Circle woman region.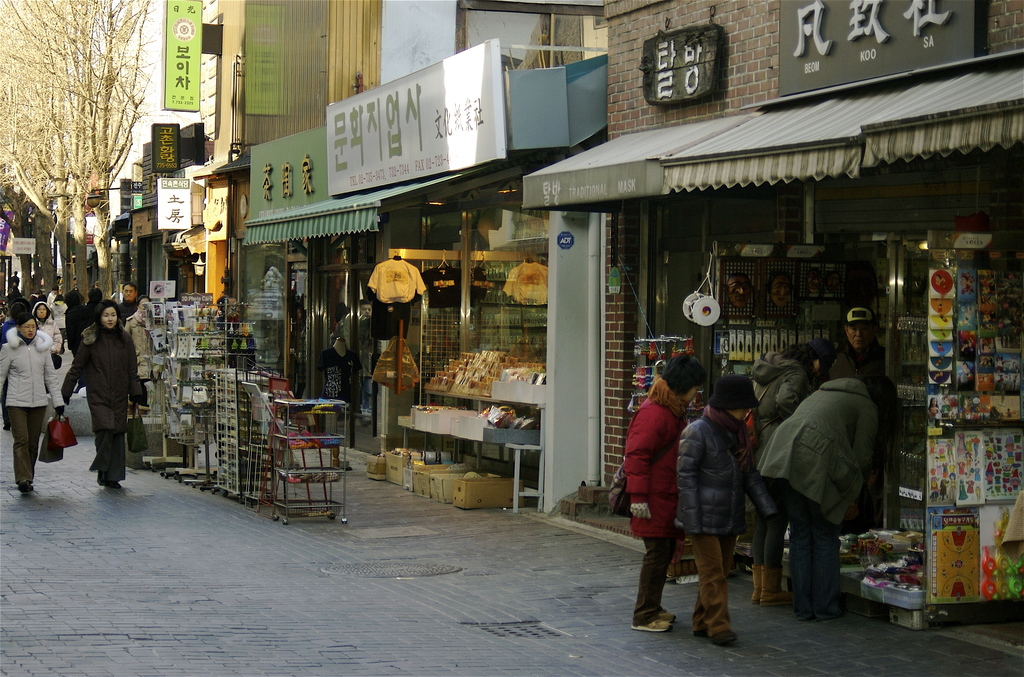
Region: pyautogui.locateOnScreen(749, 334, 835, 610).
